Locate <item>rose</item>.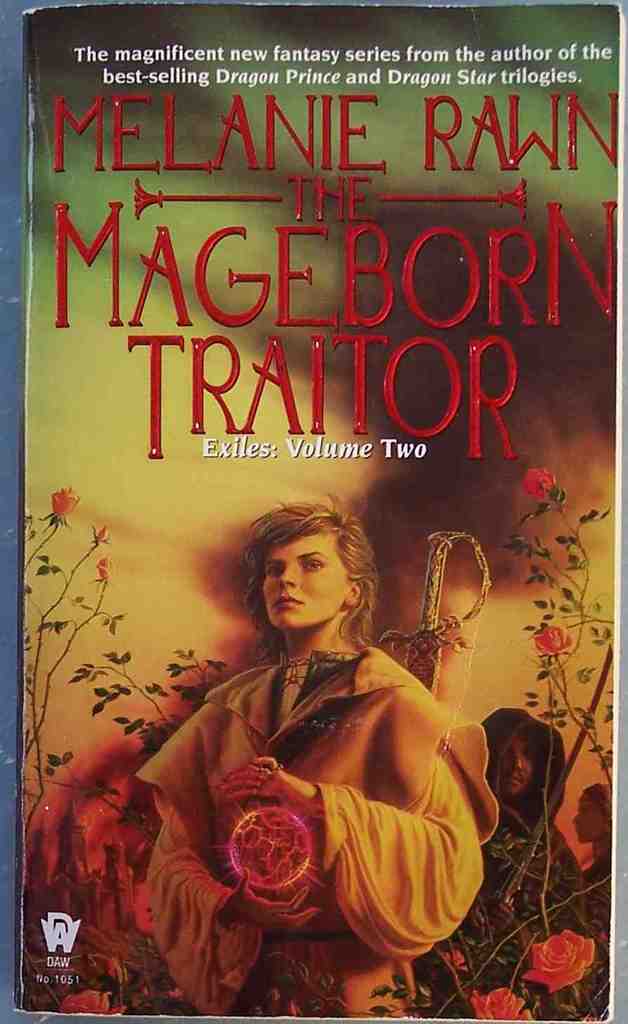
Bounding box: 442 949 466 973.
